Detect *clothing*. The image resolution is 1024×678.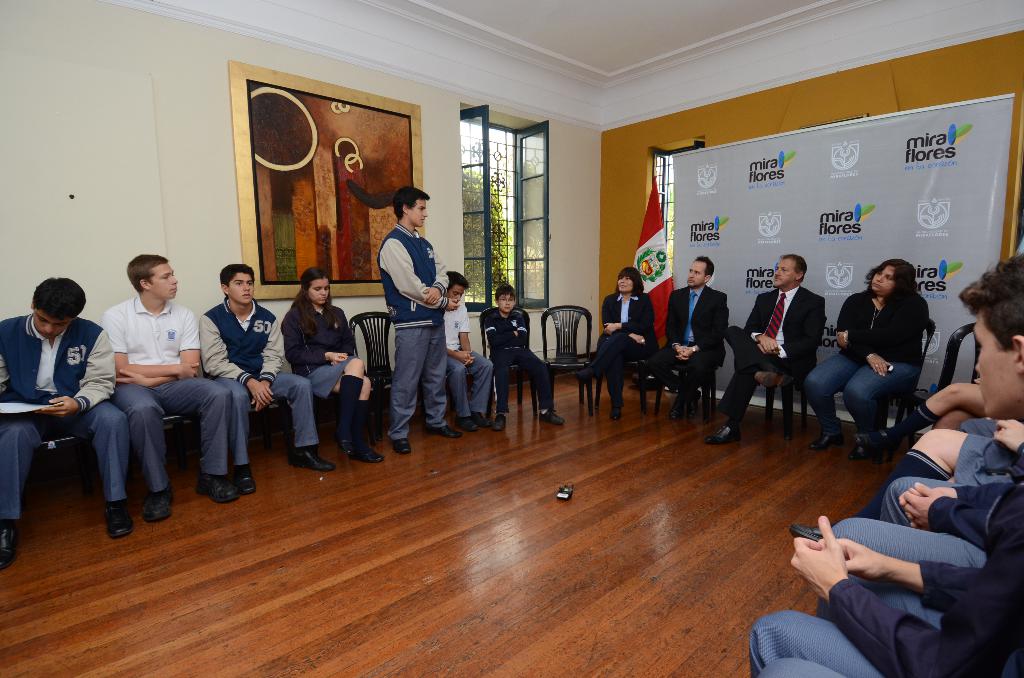
crop(765, 653, 844, 677).
